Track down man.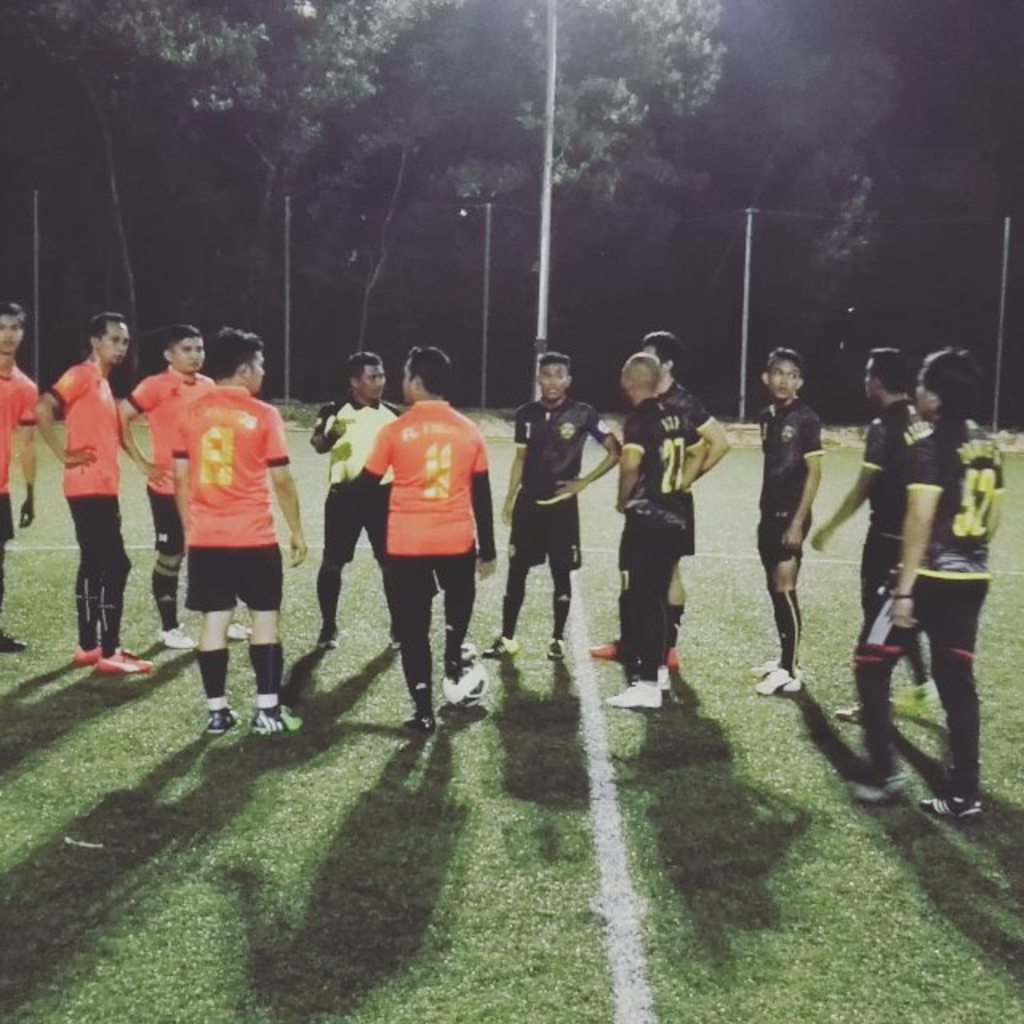
Tracked to locate(736, 344, 834, 691).
